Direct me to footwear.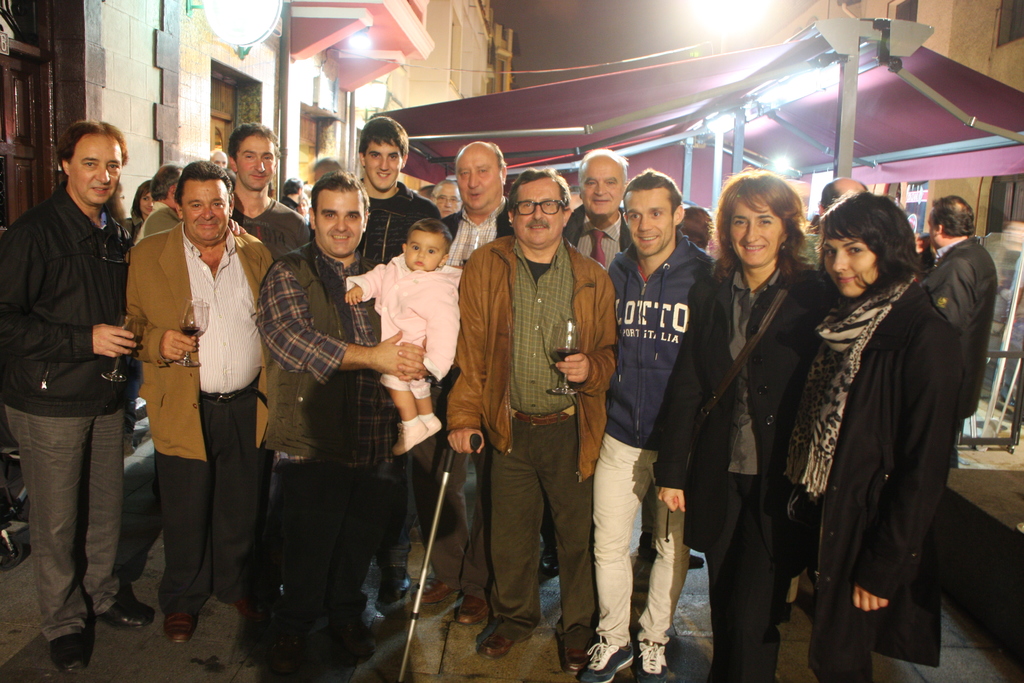
Direction: [335,621,380,660].
